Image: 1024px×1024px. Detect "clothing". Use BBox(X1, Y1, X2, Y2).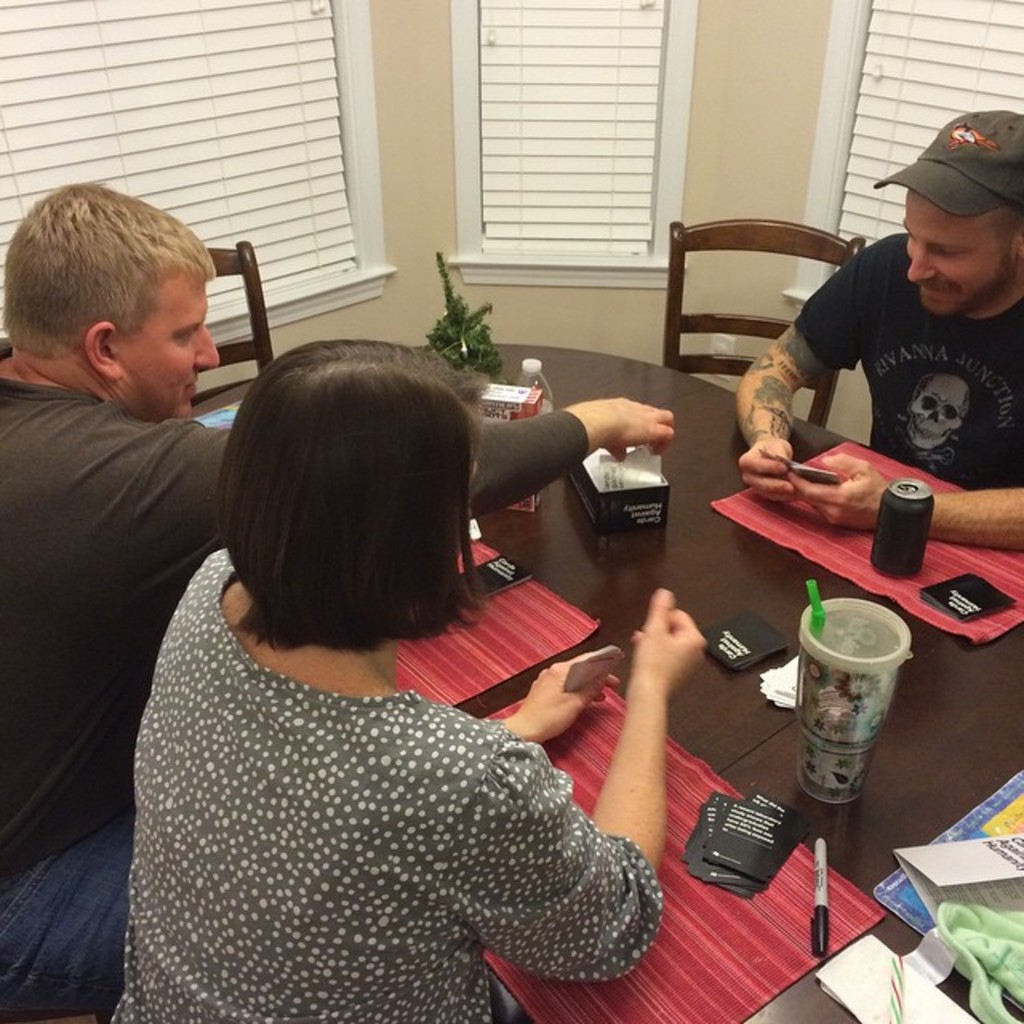
BBox(0, 336, 586, 1022).
